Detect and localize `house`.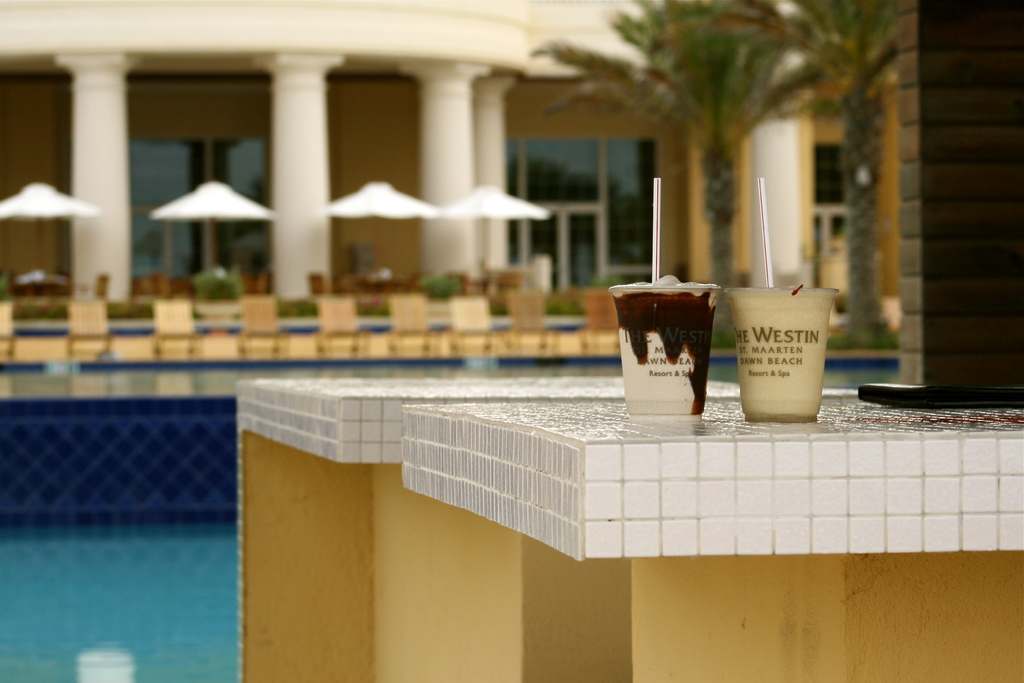
Localized at <bbox>228, 0, 1023, 682</bbox>.
